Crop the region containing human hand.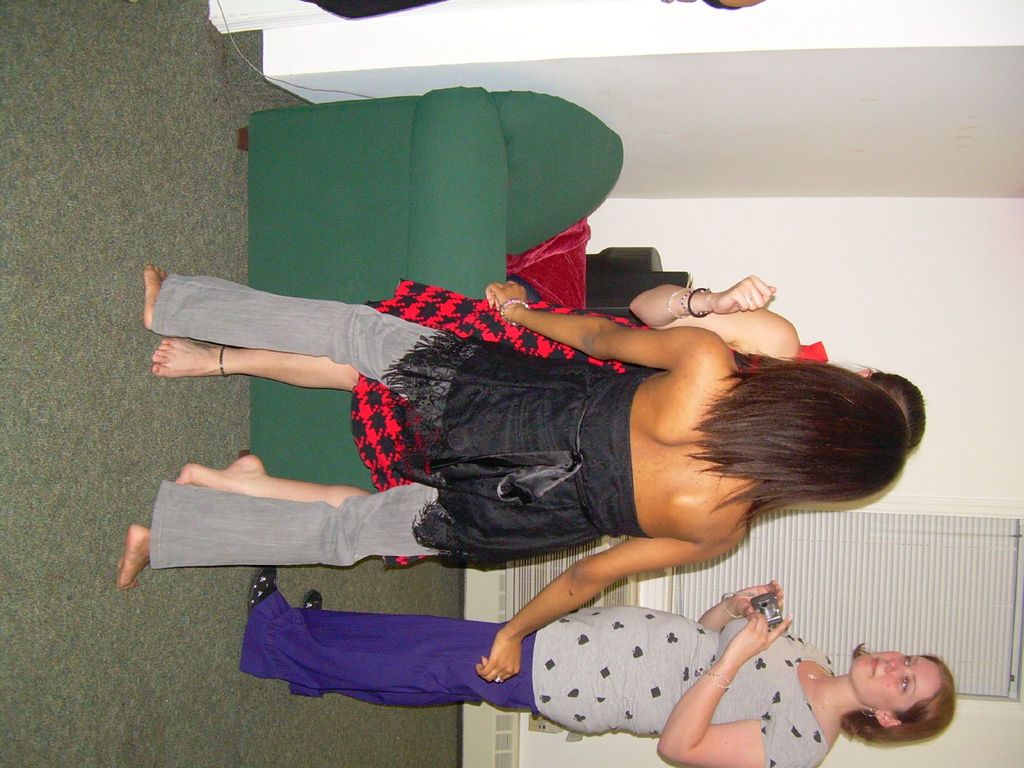
Crop region: [left=675, top=271, right=796, bottom=339].
